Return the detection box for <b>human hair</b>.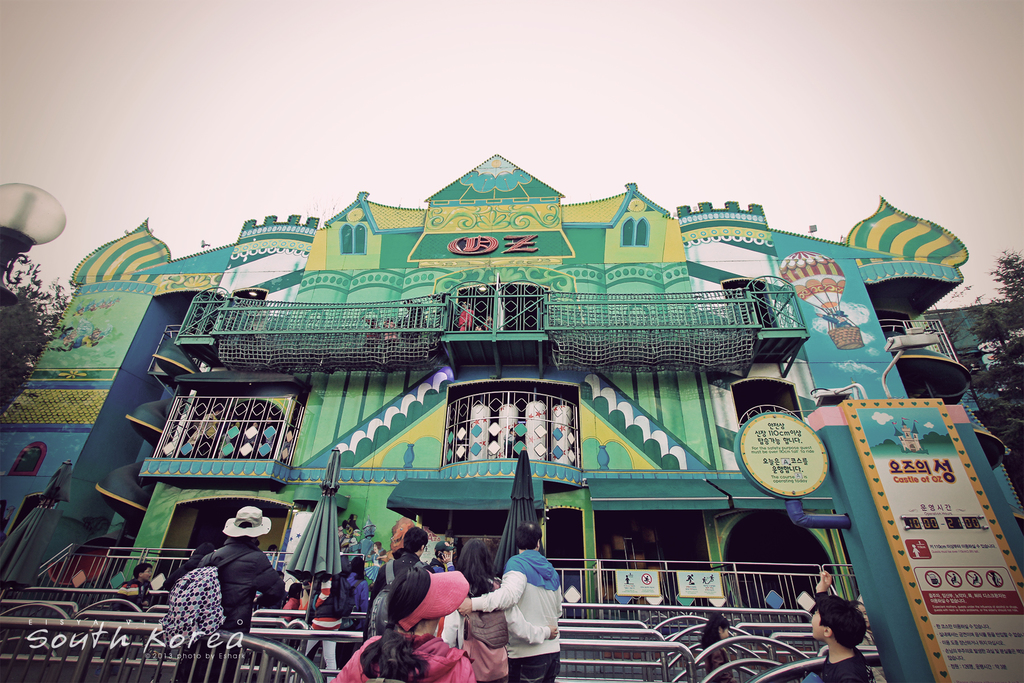
(left=815, top=593, right=863, bottom=648).
